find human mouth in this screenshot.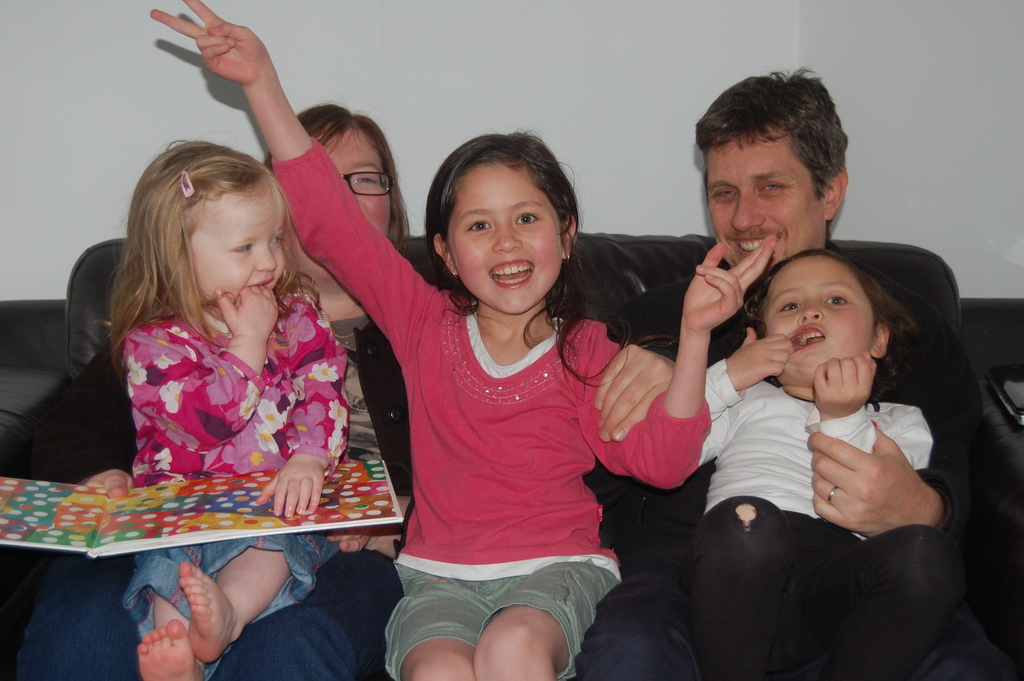
The bounding box for human mouth is {"left": 488, "top": 258, "right": 534, "bottom": 290}.
